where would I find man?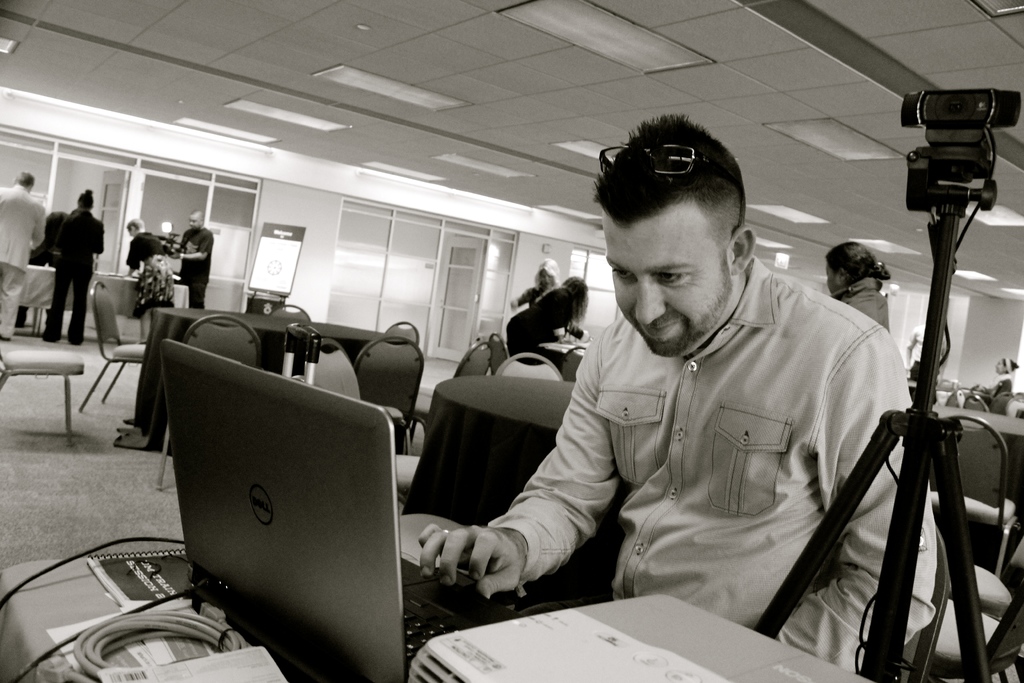
At {"left": 465, "top": 136, "right": 945, "bottom": 648}.
